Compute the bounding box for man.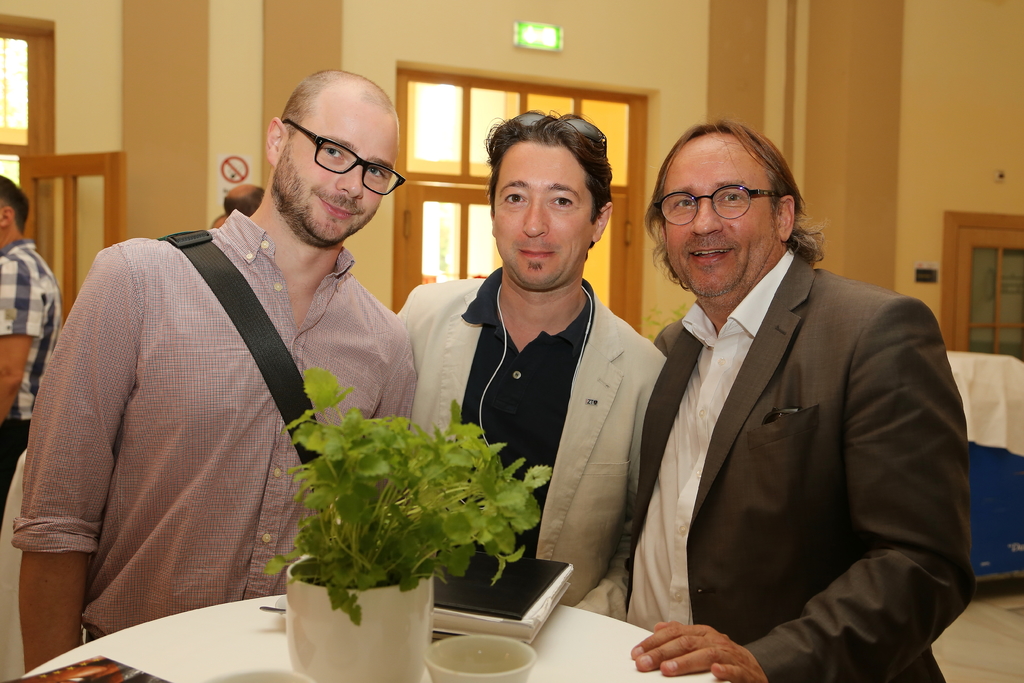
<bbox>391, 104, 671, 625</bbox>.
